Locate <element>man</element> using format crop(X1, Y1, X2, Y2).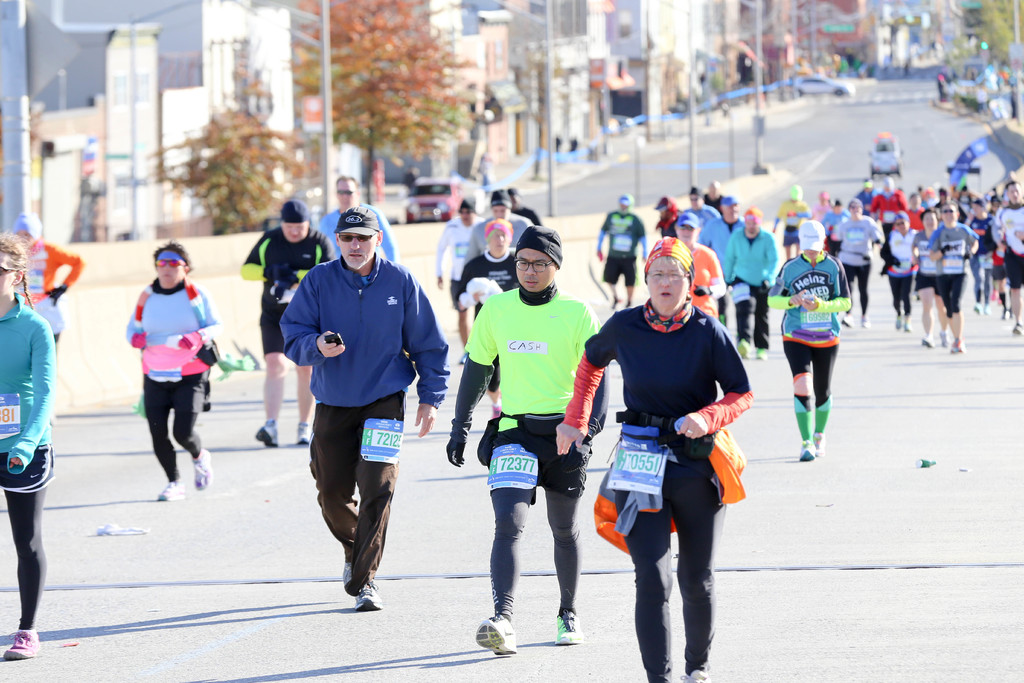
crop(869, 176, 906, 276).
